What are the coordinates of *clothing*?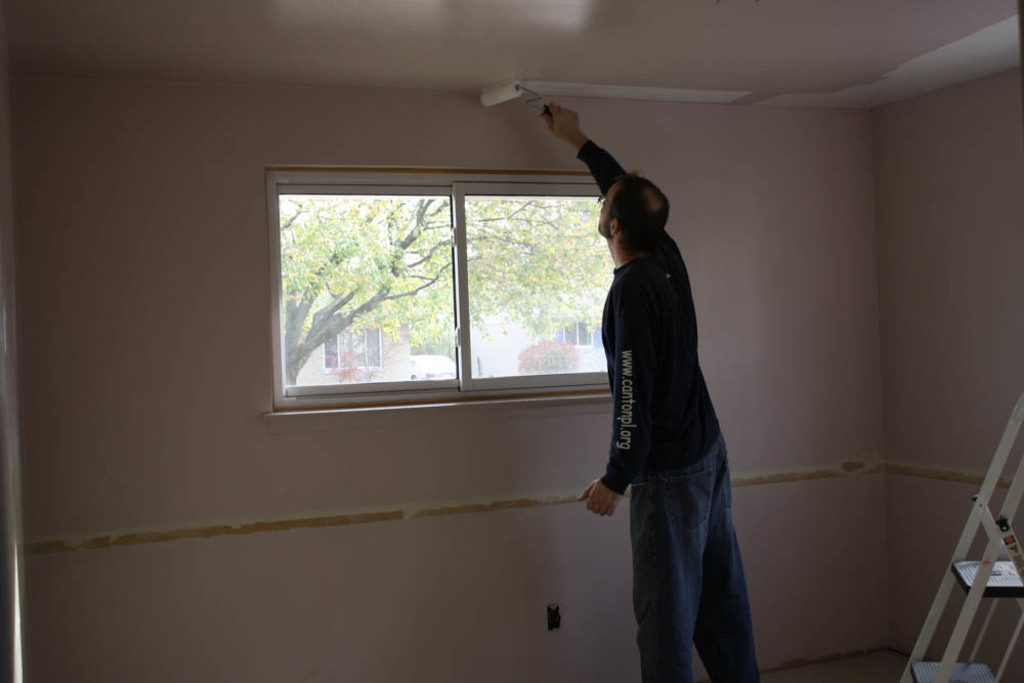
left=575, top=139, right=762, bottom=682.
